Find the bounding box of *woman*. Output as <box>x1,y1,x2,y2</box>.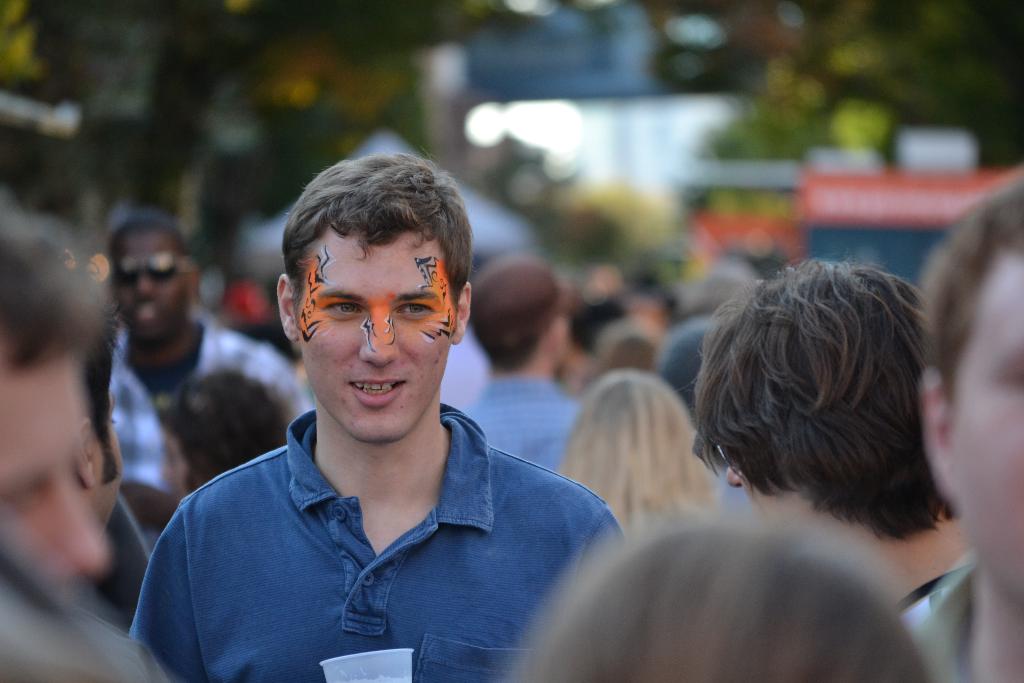
<box>552,370,719,534</box>.
